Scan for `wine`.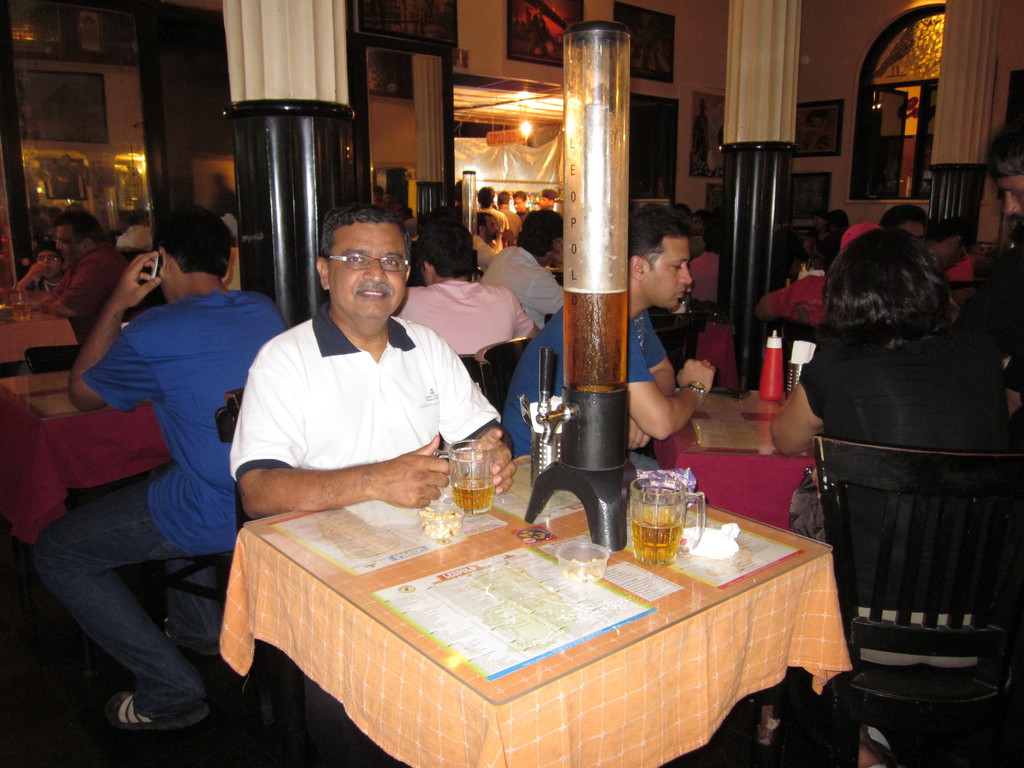
Scan result: 451:471:499:509.
